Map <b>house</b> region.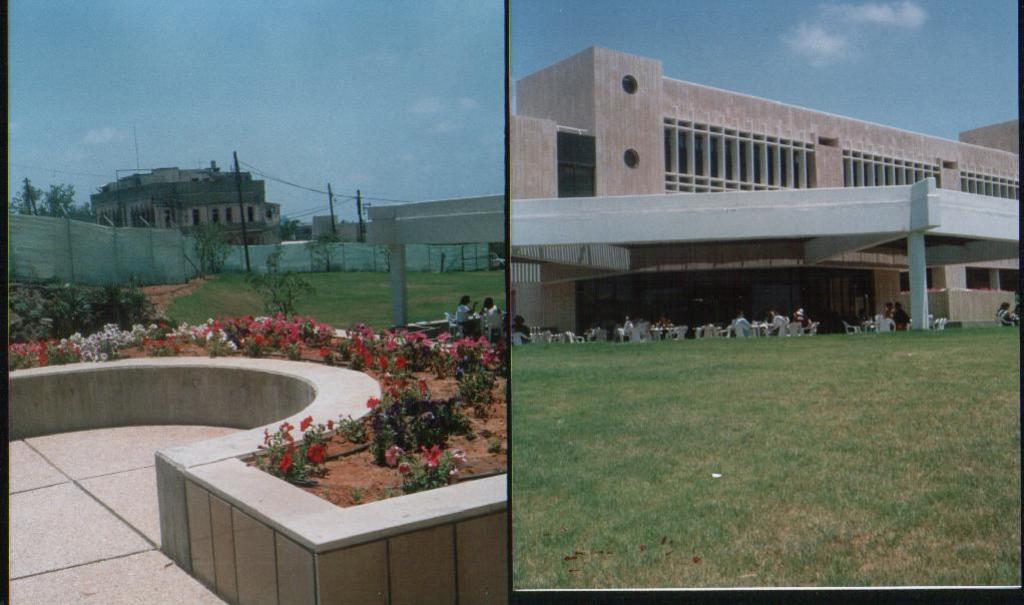
Mapped to select_region(78, 146, 306, 263).
